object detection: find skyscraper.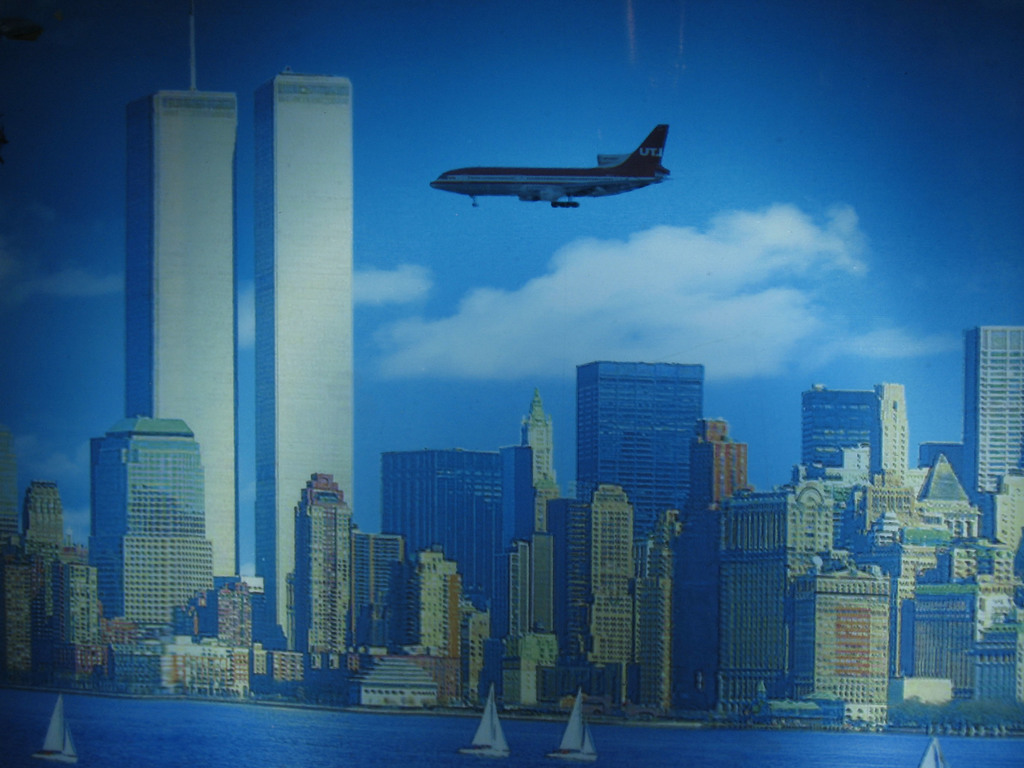
x1=82 y1=376 x2=221 y2=657.
